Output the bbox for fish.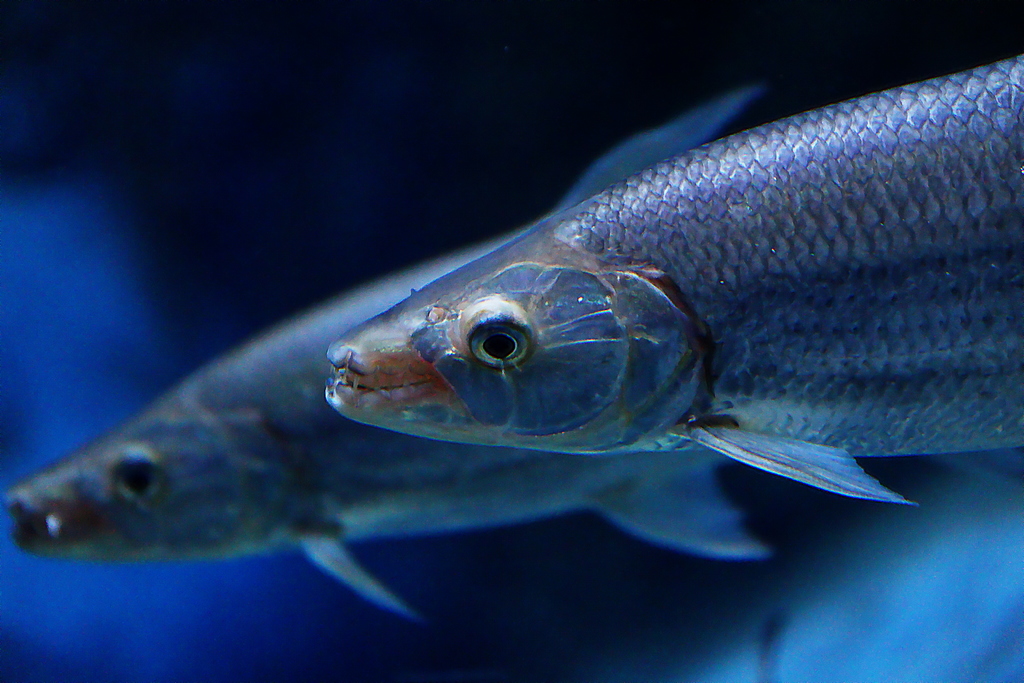
bbox(0, 76, 785, 629).
